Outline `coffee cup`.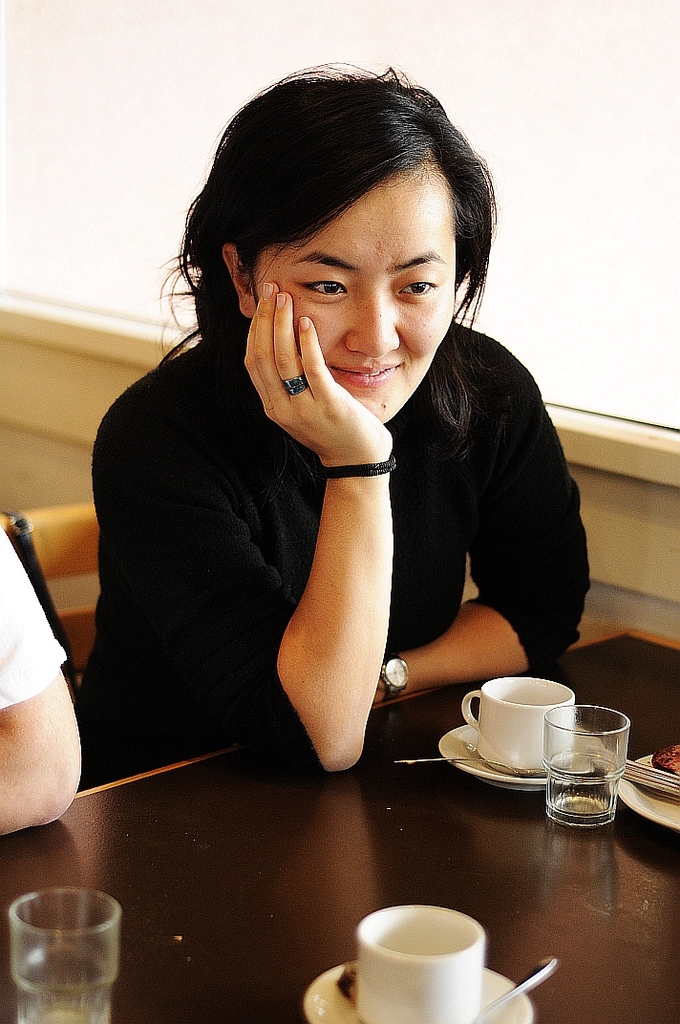
Outline: select_region(357, 903, 490, 1023).
